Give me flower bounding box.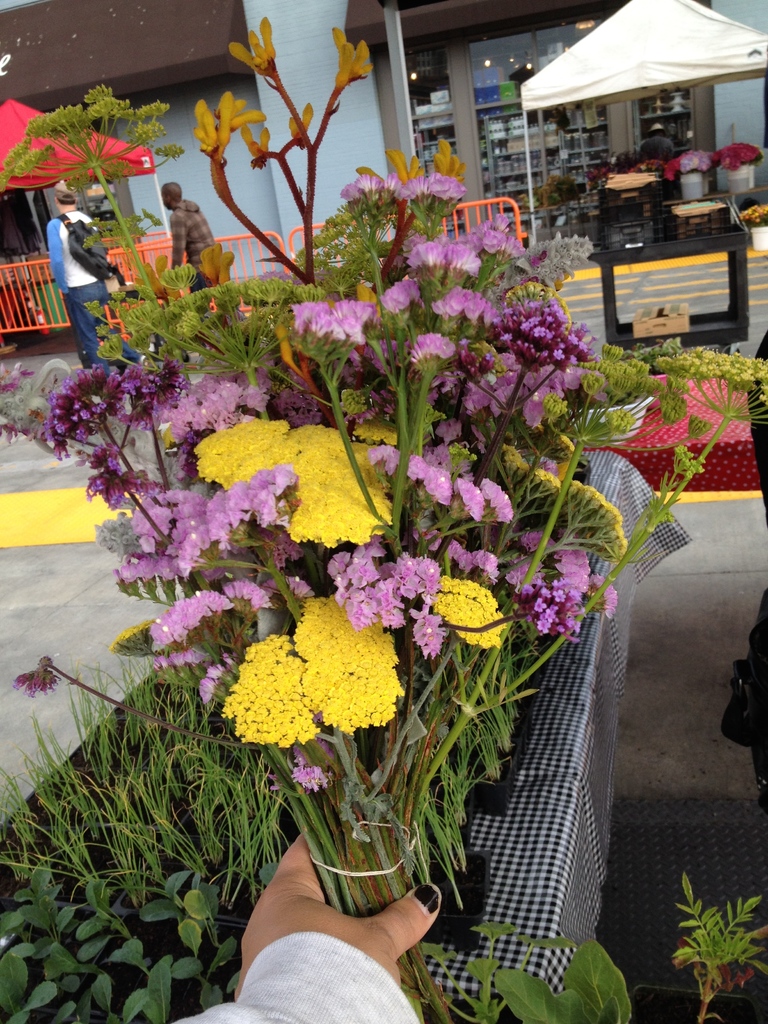
l=196, t=86, r=268, b=154.
